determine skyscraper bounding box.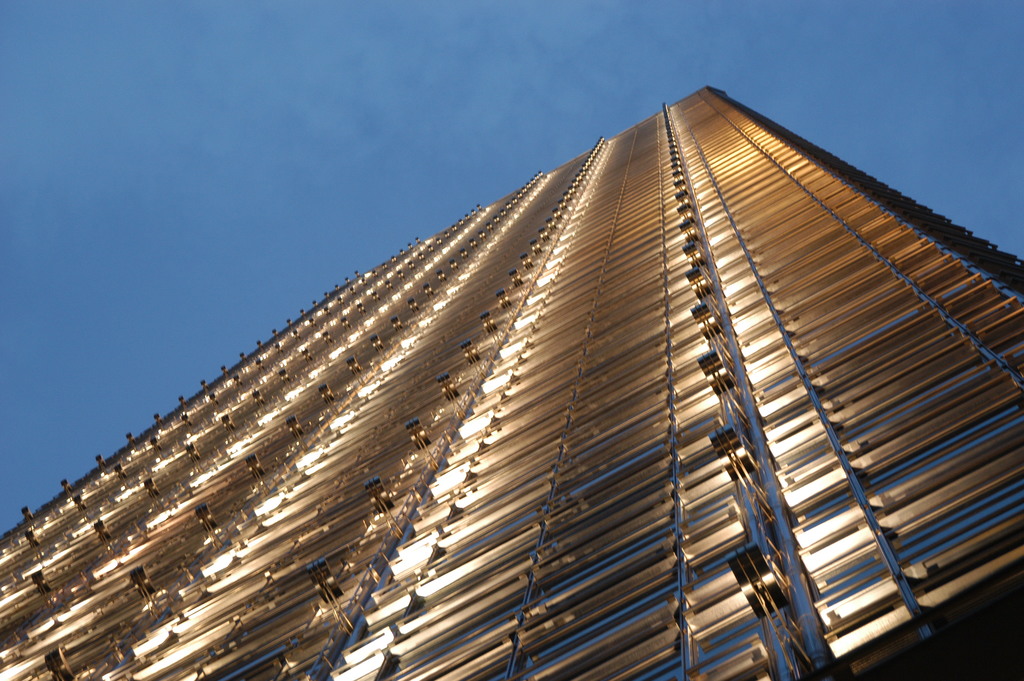
Determined: rect(1, 84, 1023, 679).
